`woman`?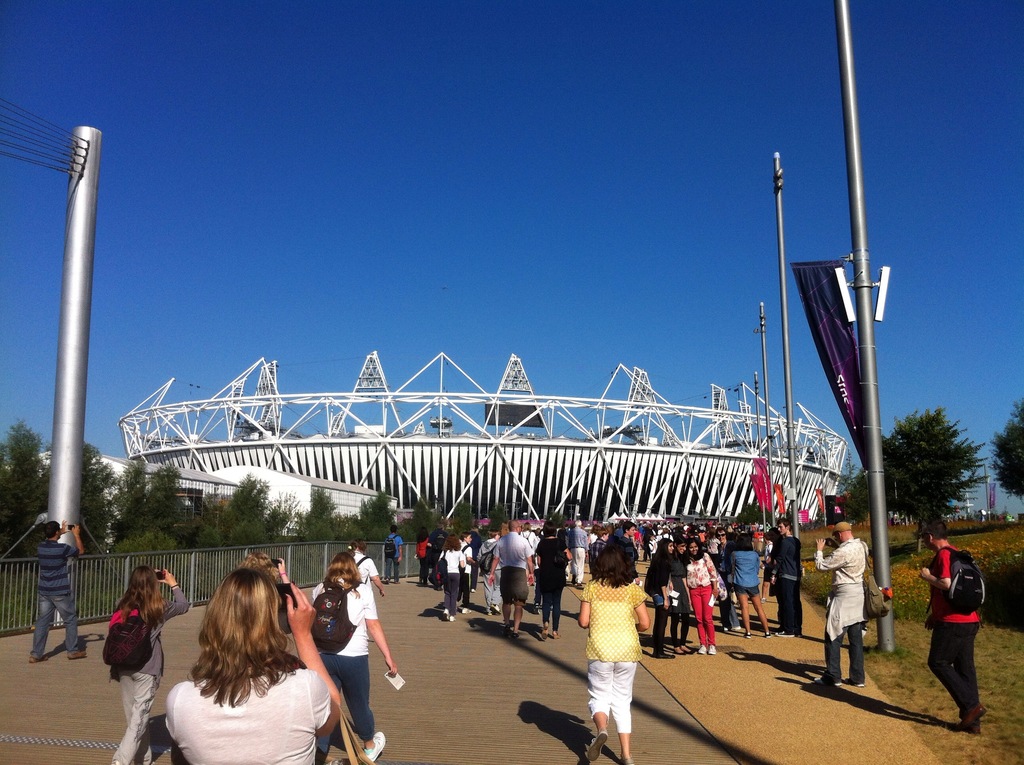
select_region(573, 540, 652, 764)
